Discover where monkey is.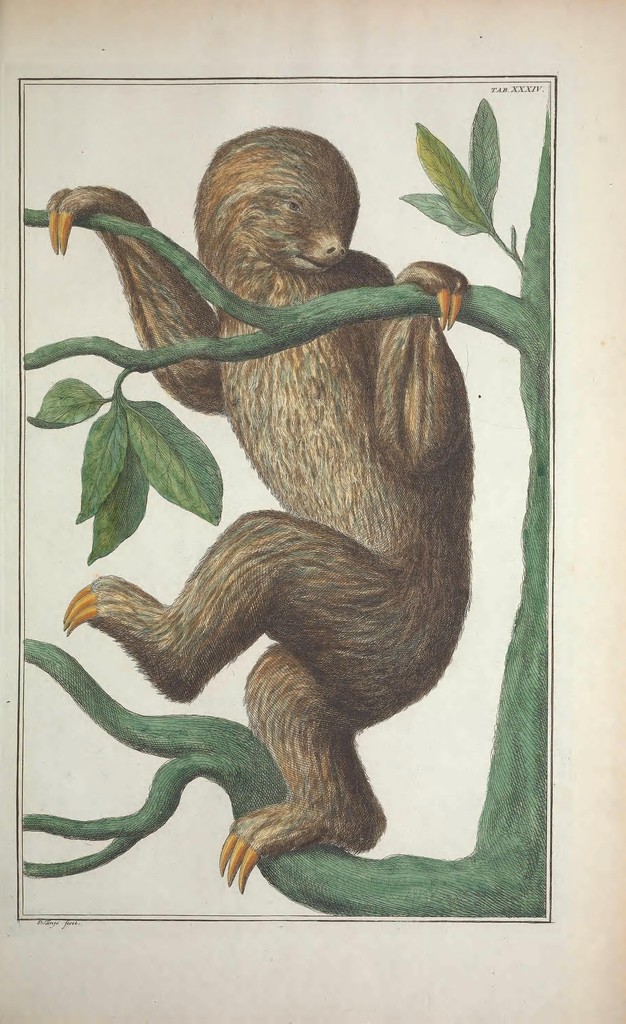
Discovered at box=[86, 172, 484, 803].
